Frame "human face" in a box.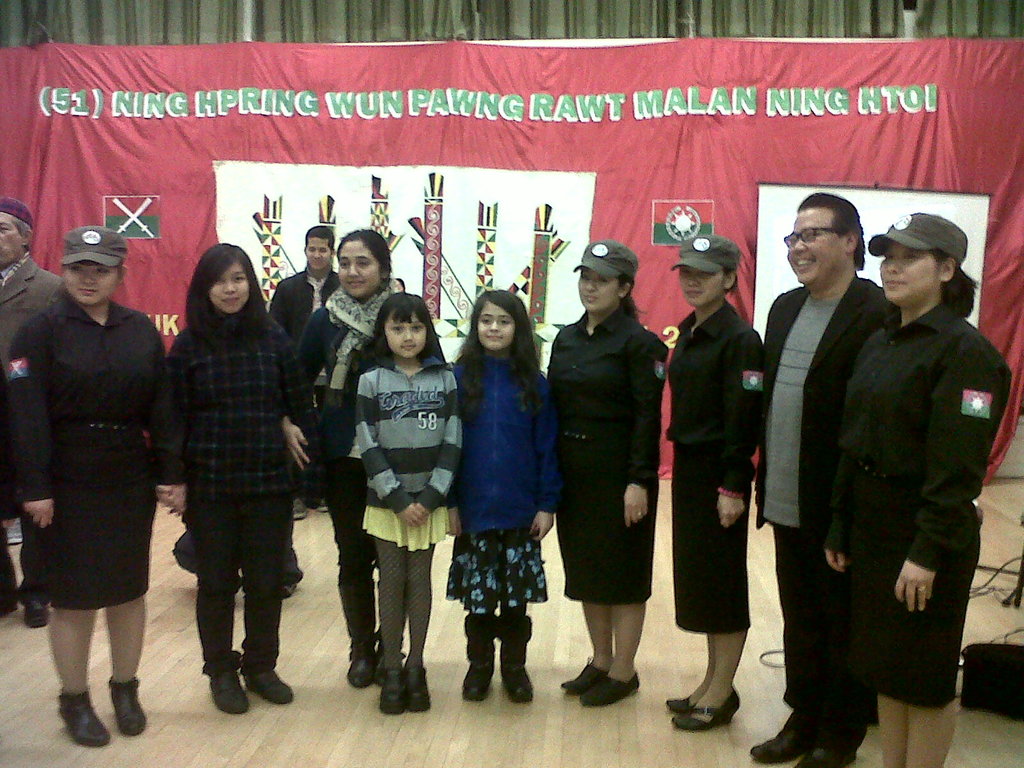
pyautogui.locateOnScreen(65, 262, 117, 308).
